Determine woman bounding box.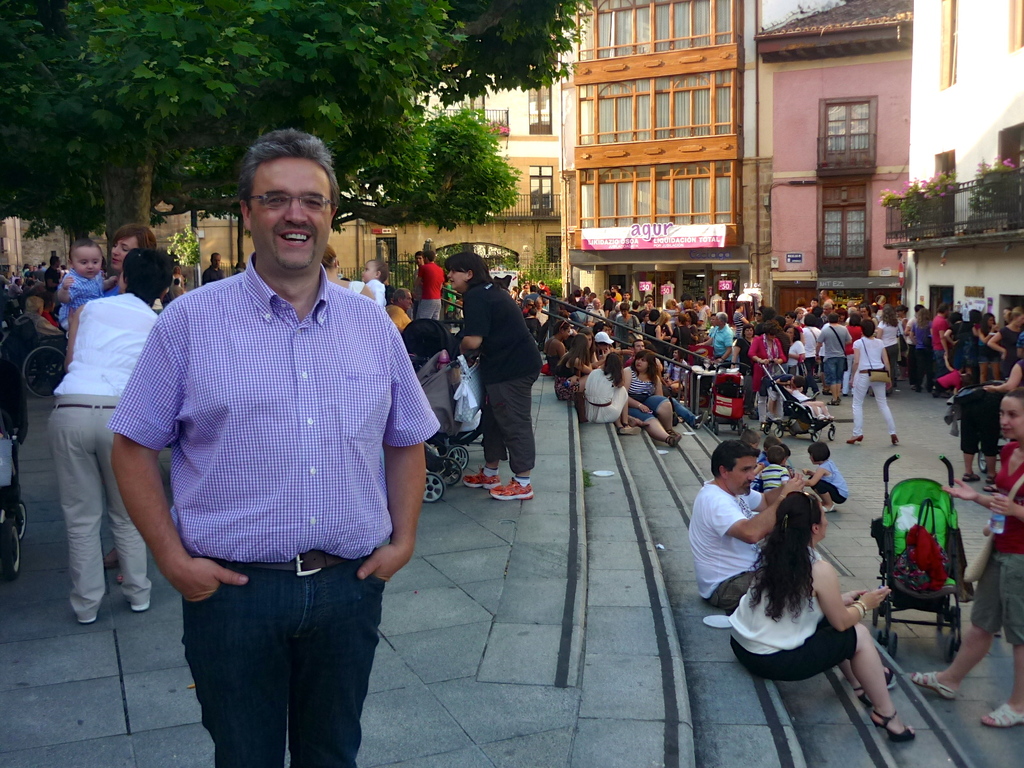
Determined: <bbox>872, 305, 902, 393</bbox>.
